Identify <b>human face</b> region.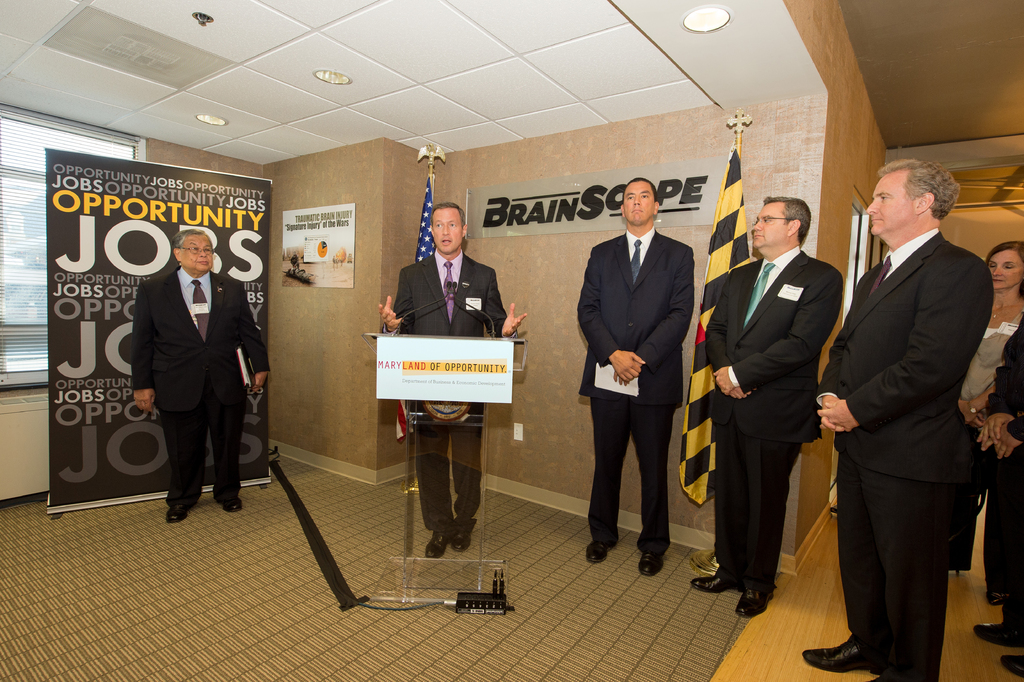
Region: bbox(430, 204, 467, 251).
